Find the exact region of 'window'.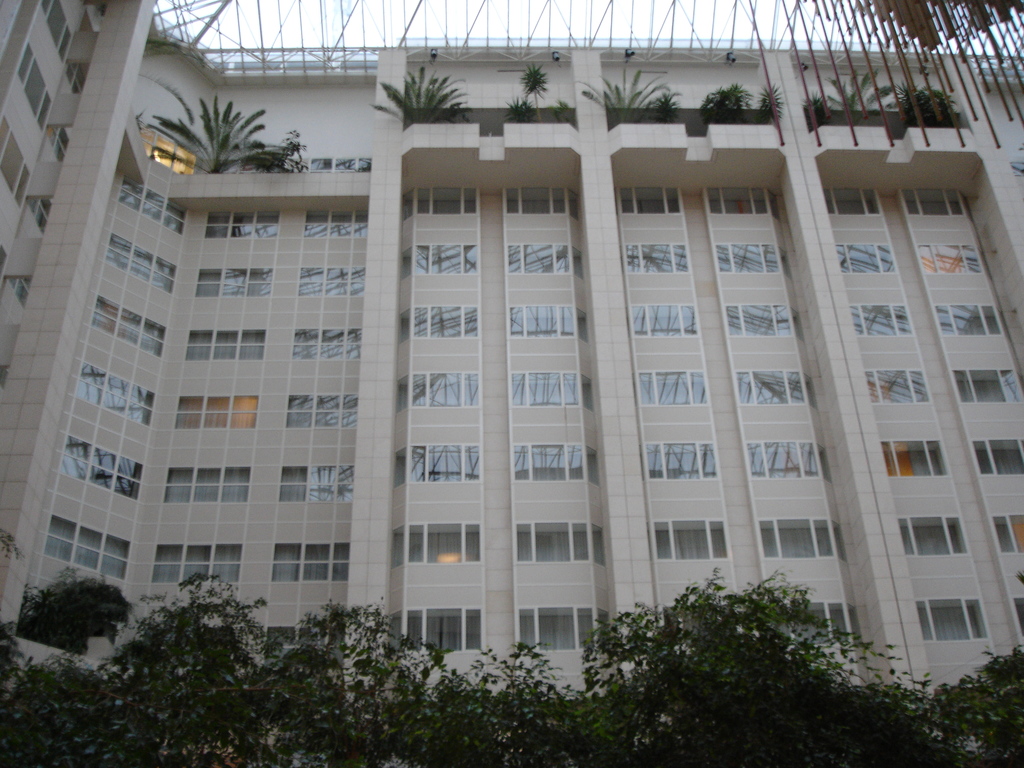
Exact region: left=0, top=131, right=43, bottom=207.
